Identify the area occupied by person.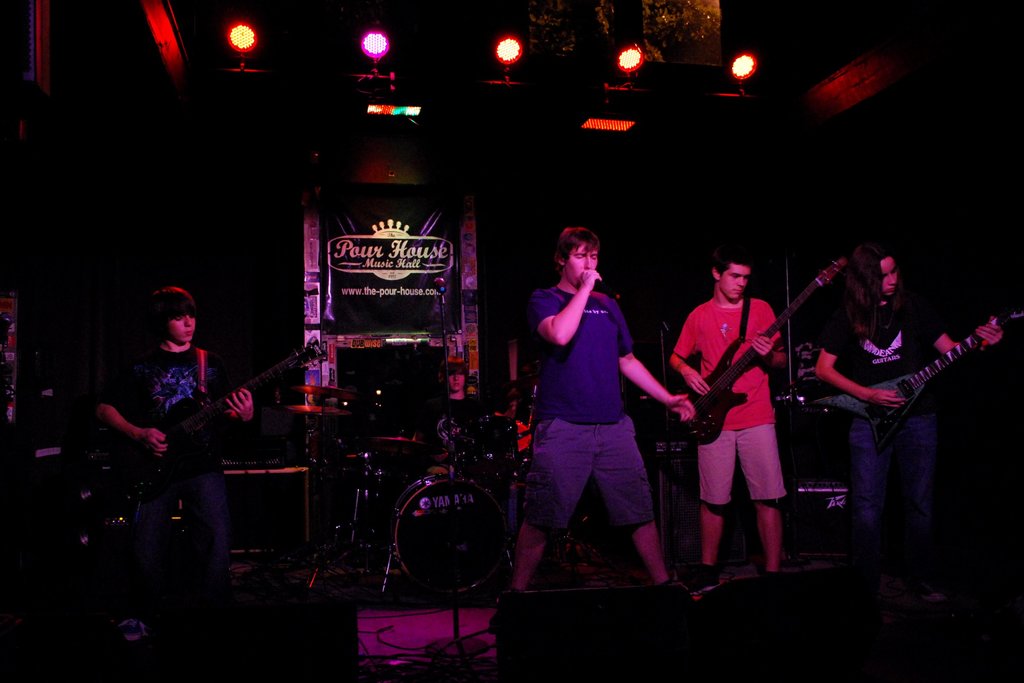
Area: 675 224 808 584.
